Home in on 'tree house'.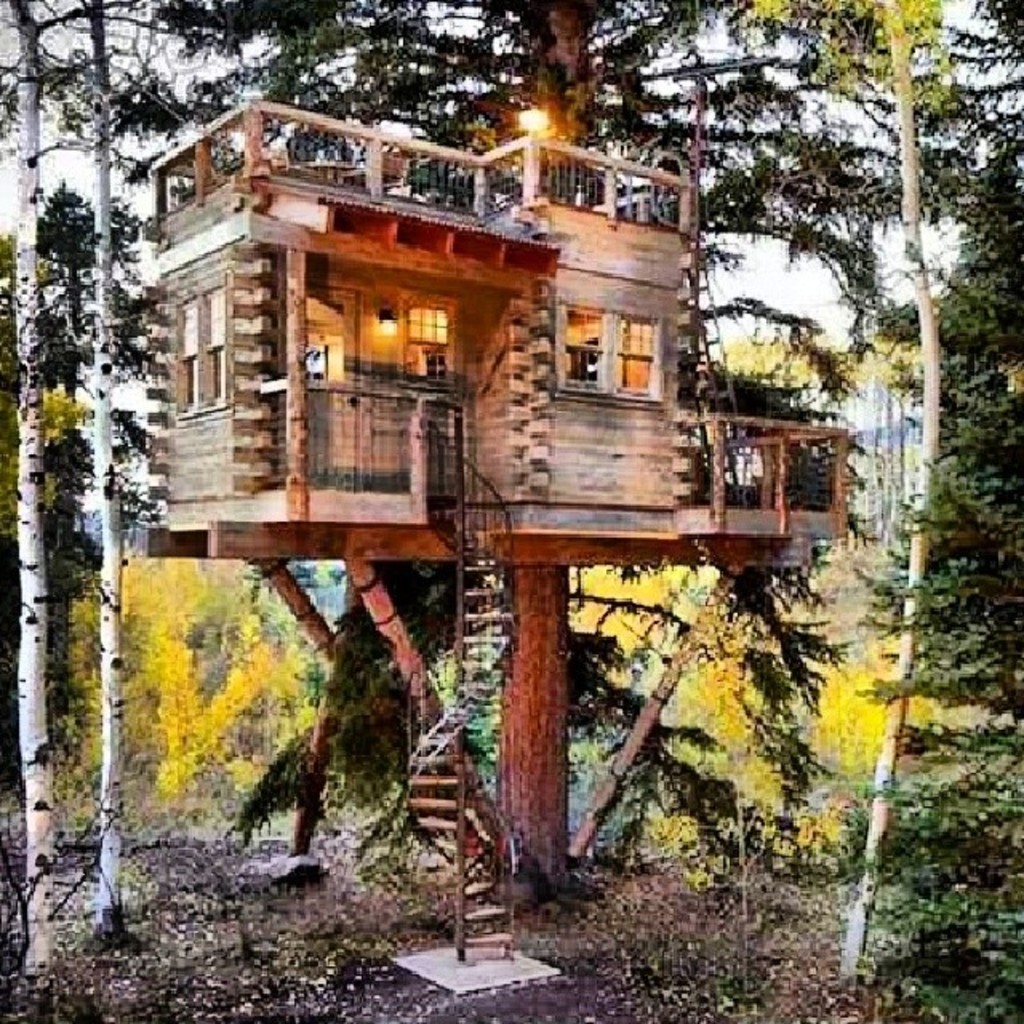
Homed in at {"left": 146, "top": 54, "right": 845, "bottom": 963}.
